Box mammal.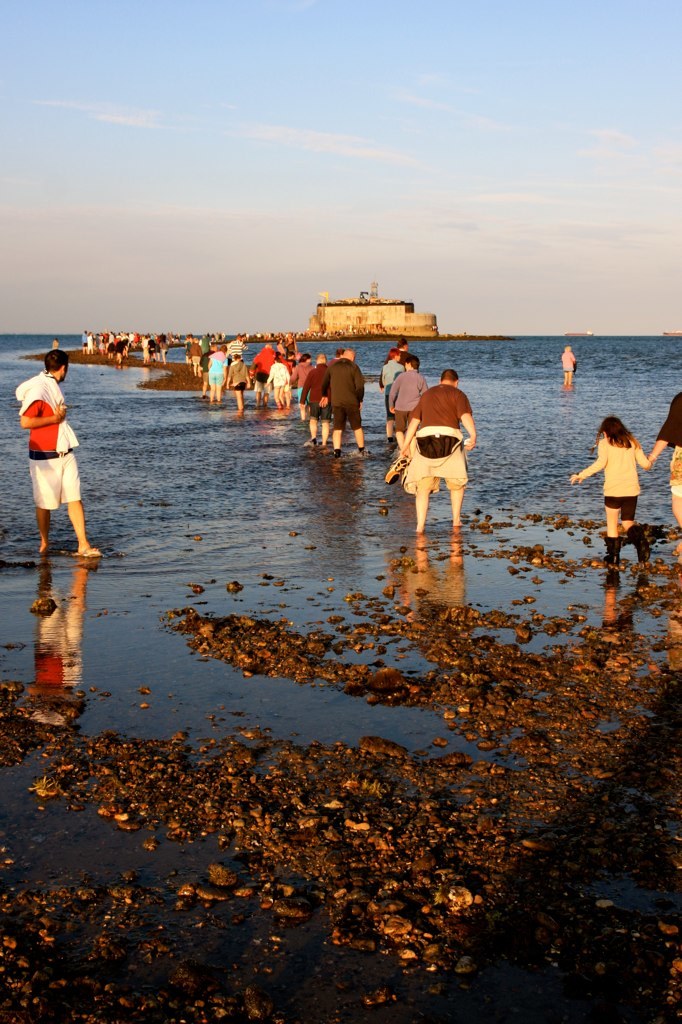
566/346/576/391.
